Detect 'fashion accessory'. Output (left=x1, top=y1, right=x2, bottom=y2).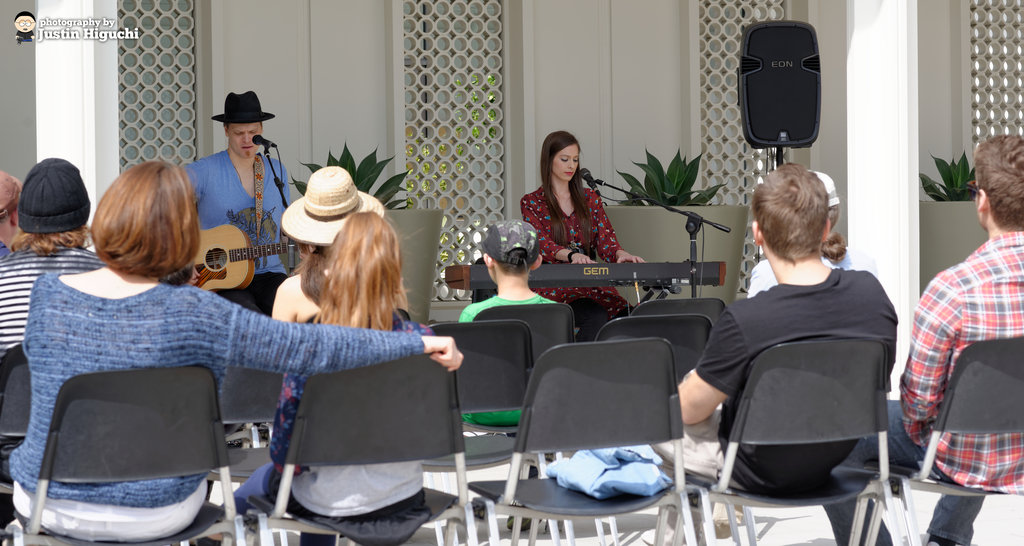
(left=280, top=165, right=388, bottom=251).
